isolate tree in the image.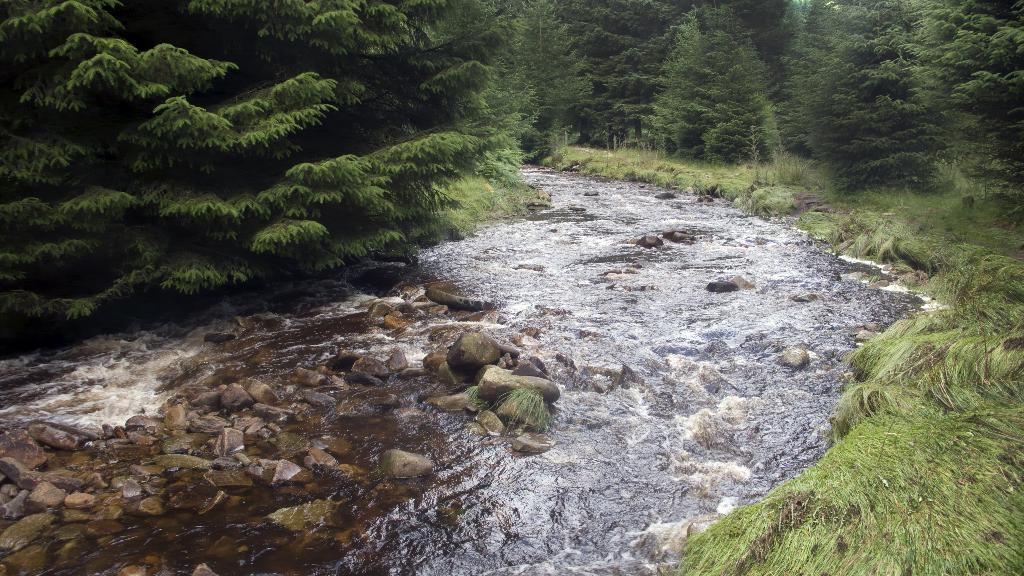
Isolated region: 0:0:392:338.
